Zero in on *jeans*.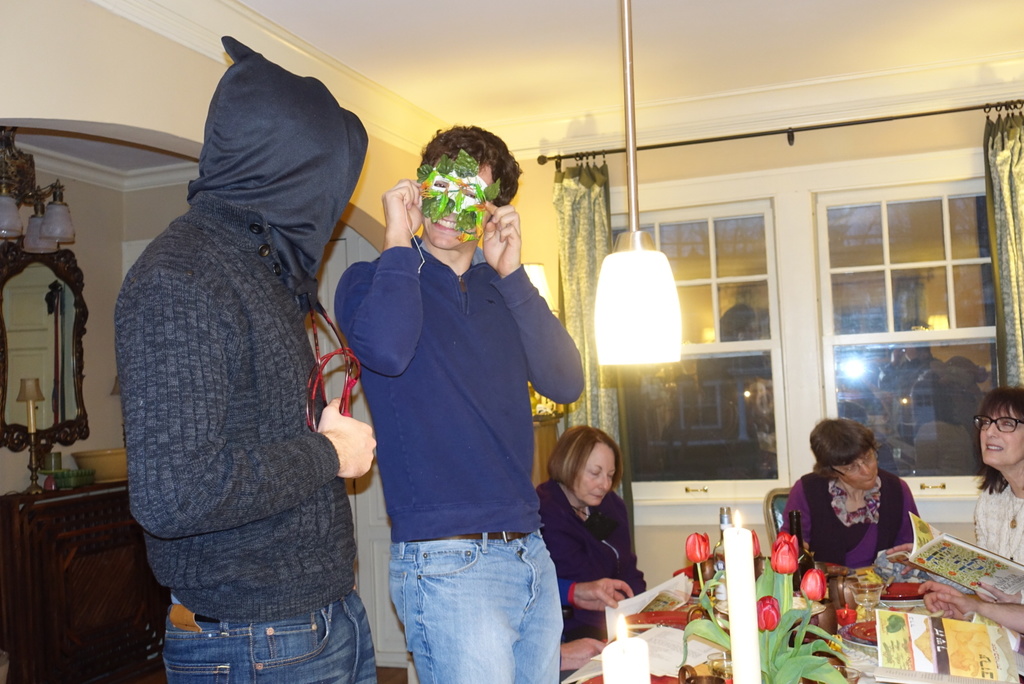
Zeroed in: (152,589,383,683).
